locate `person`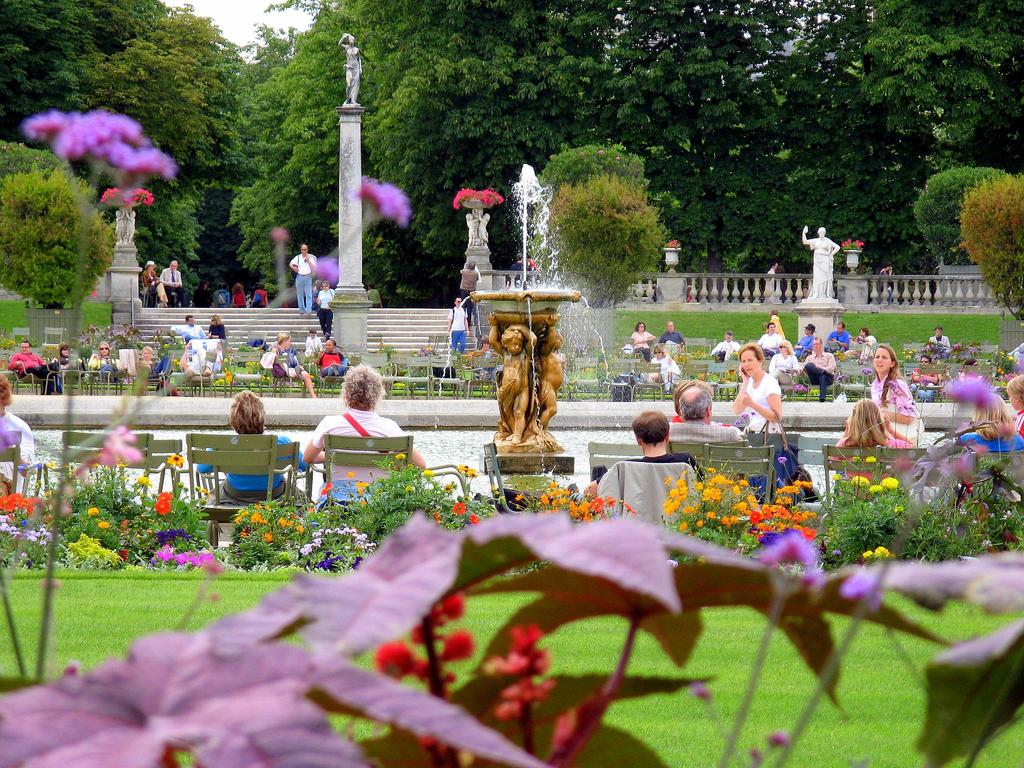
l=802, t=333, r=836, b=404
